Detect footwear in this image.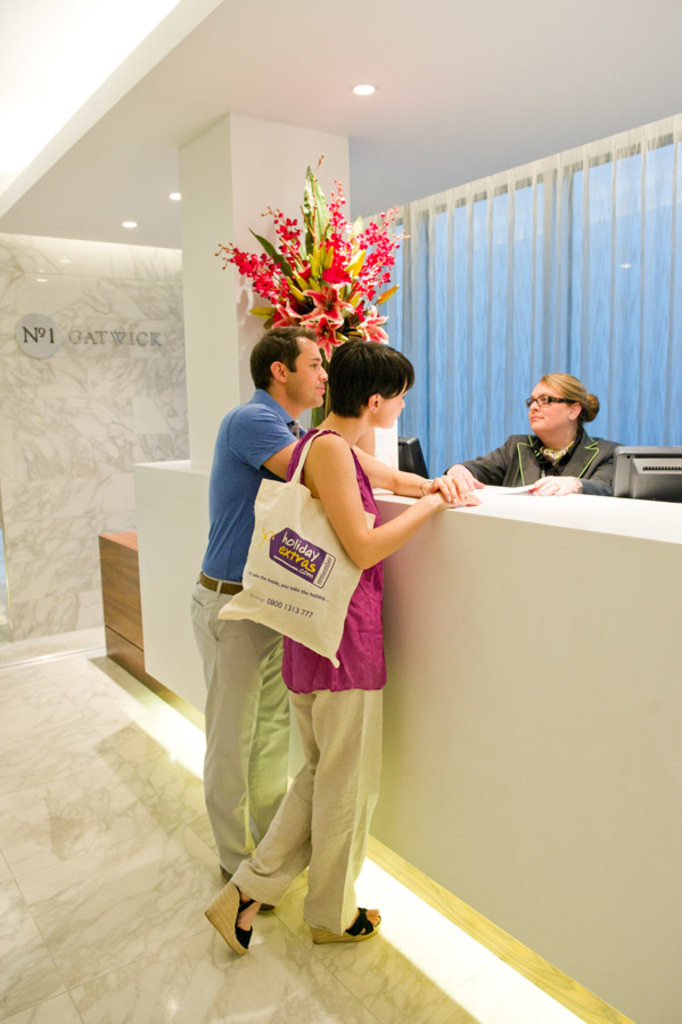
Detection: 310 900 381 950.
